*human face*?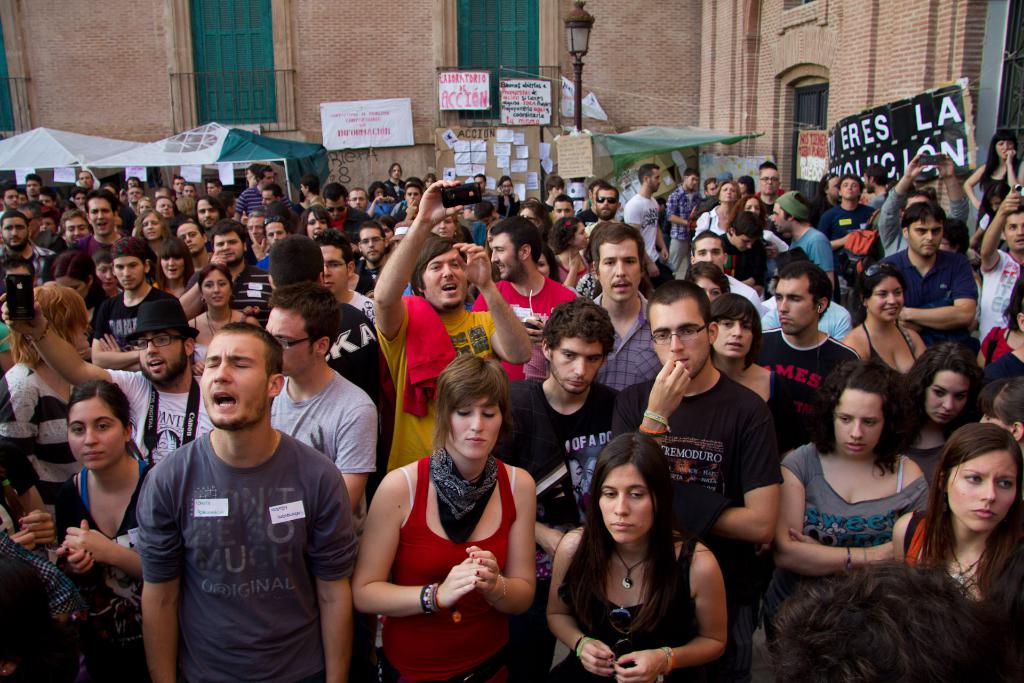
(x1=573, y1=219, x2=596, y2=247)
